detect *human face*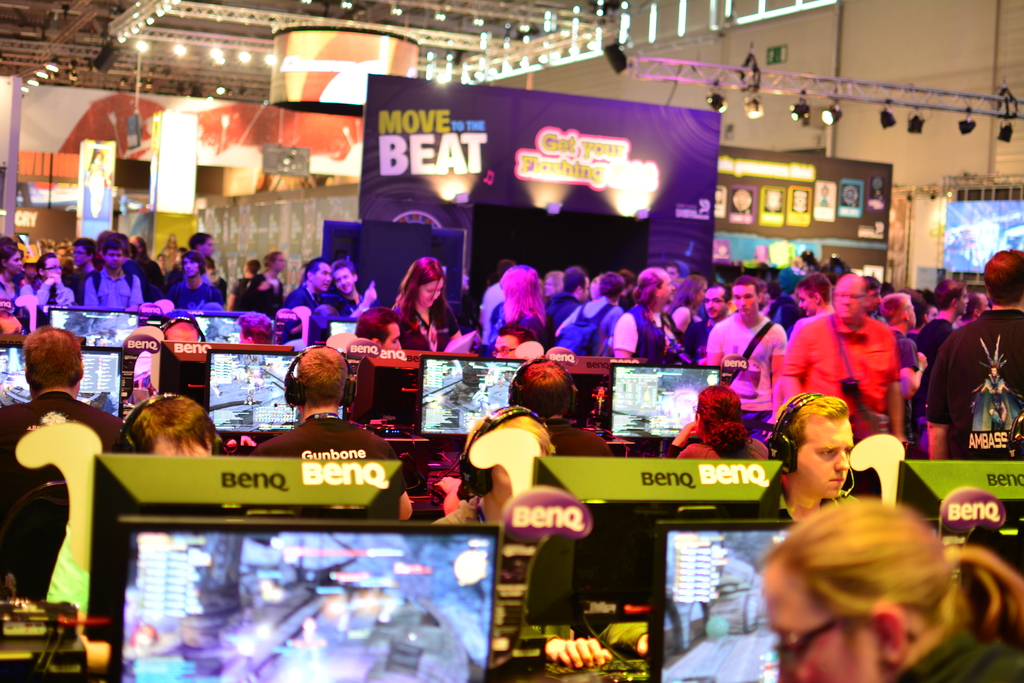
bbox=(335, 272, 349, 292)
